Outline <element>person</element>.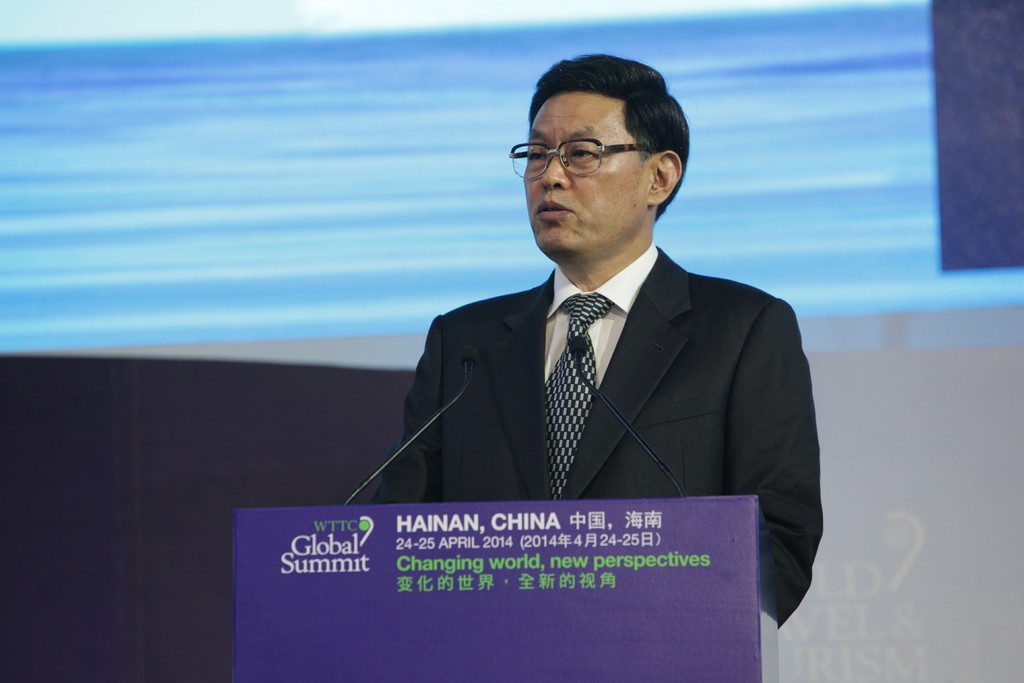
Outline: box=[372, 66, 813, 573].
